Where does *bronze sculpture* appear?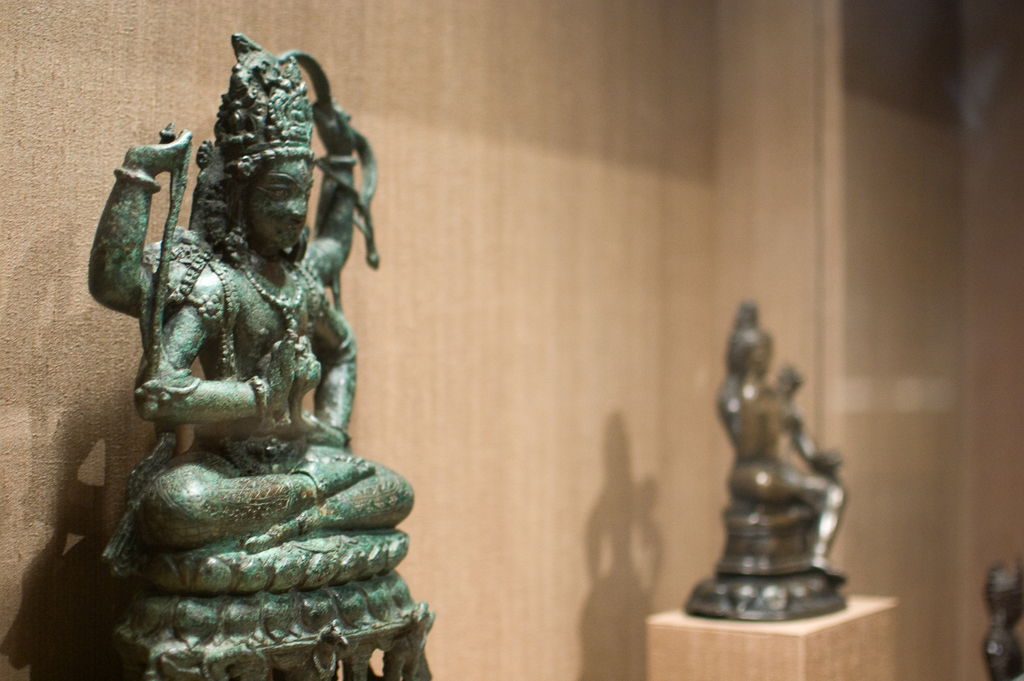
Appears at 83 31 438 680.
